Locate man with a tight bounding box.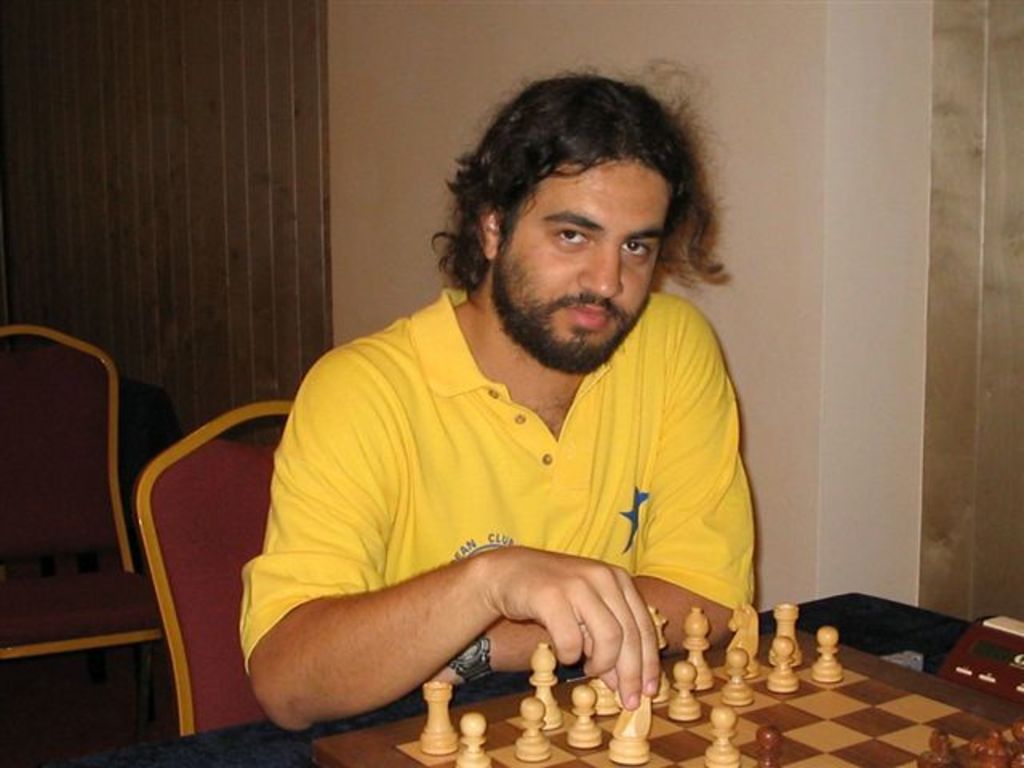
235 106 778 760.
